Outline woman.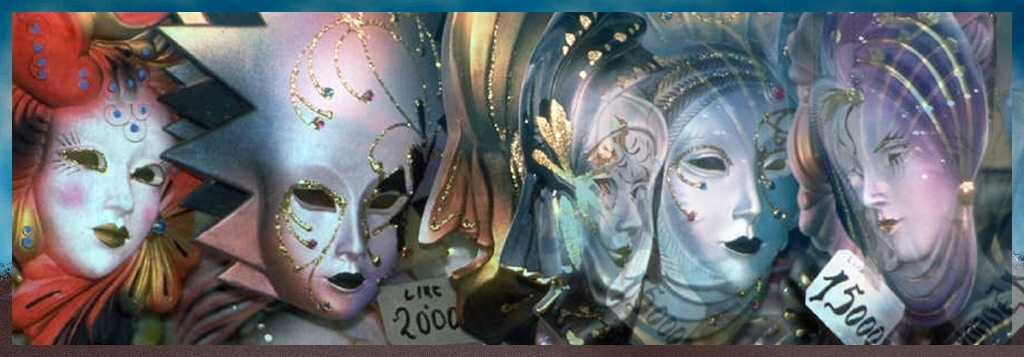
Outline: (left=626, top=41, right=812, bottom=331).
